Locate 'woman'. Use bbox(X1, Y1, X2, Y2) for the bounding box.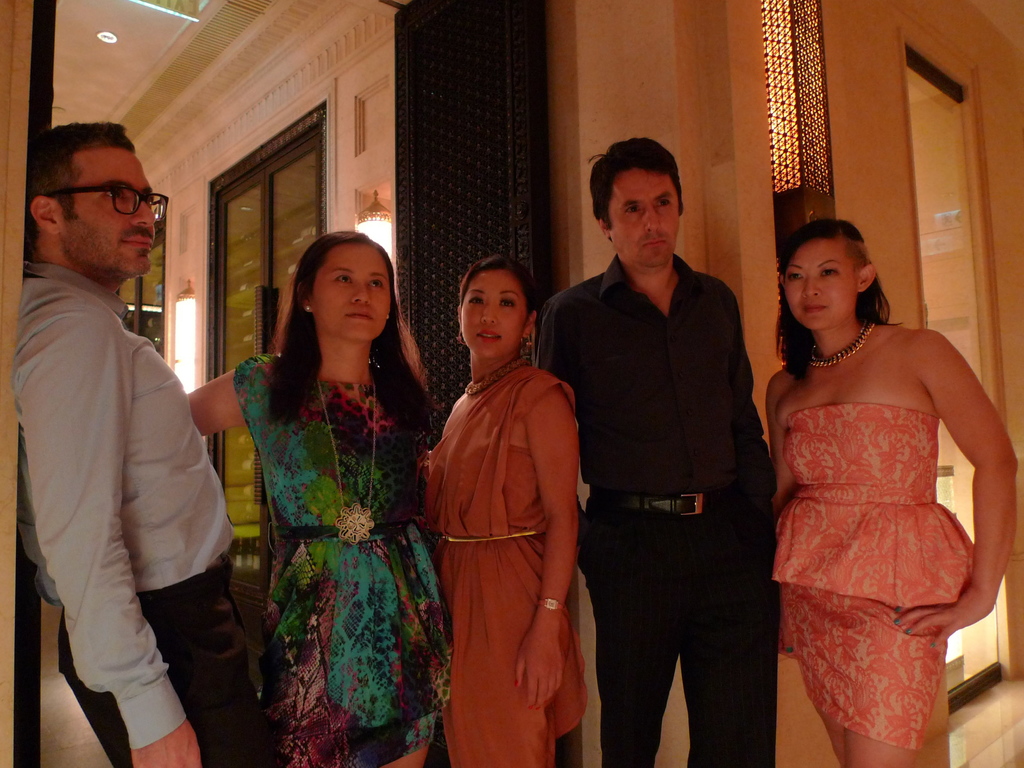
bbox(730, 205, 1004, 749).
